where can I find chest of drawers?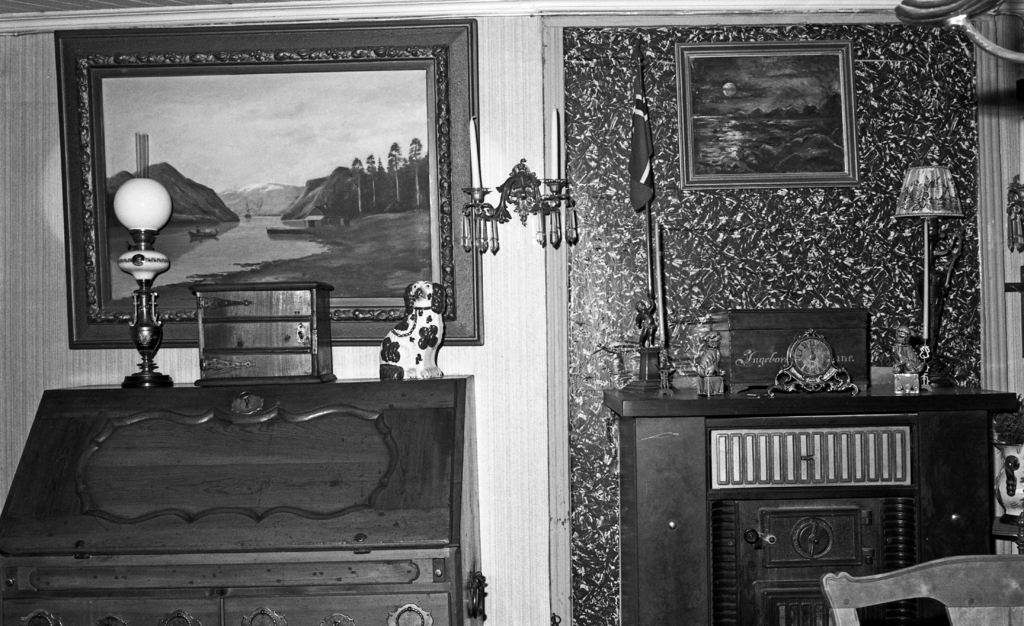
You can find it at detection(0, 374, 486, 625).
